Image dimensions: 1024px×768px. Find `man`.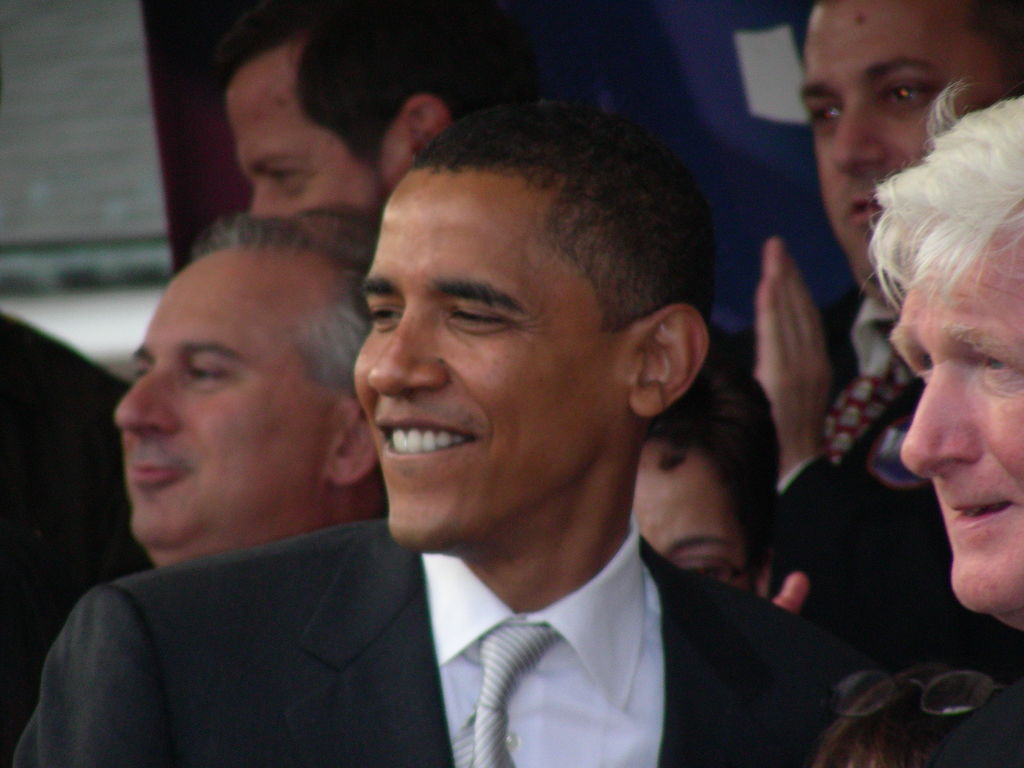
113, 212, 382, 566.
